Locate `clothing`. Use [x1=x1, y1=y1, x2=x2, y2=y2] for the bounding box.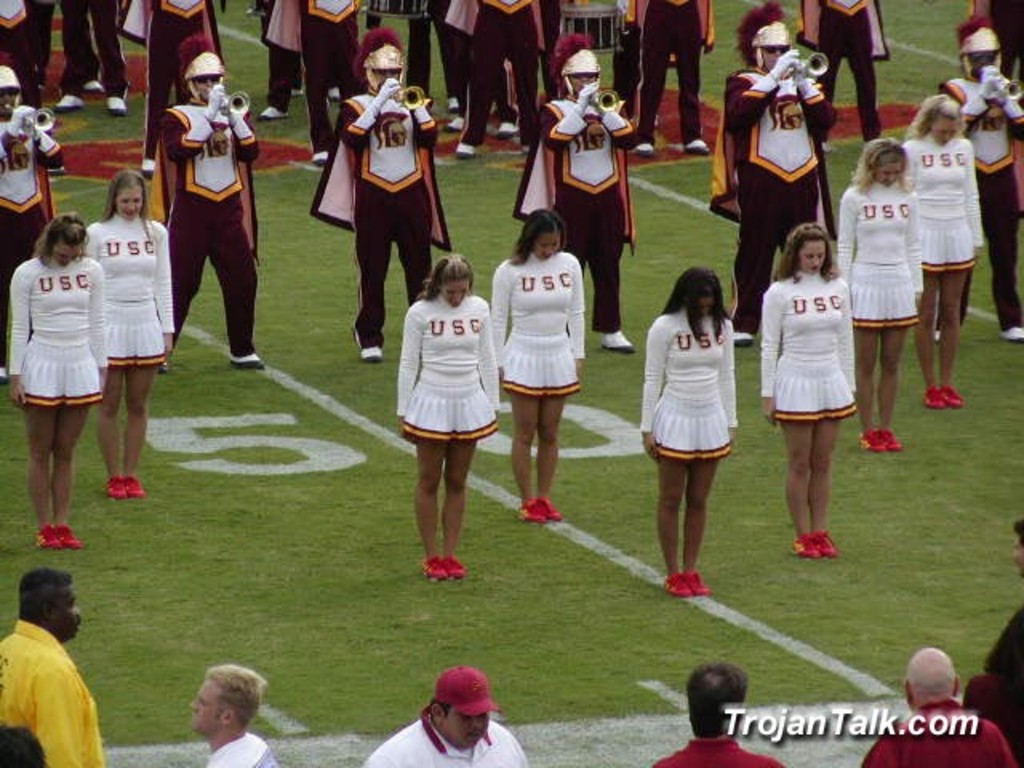
[x1=936, y1=75, x2=1022, y2=334].
